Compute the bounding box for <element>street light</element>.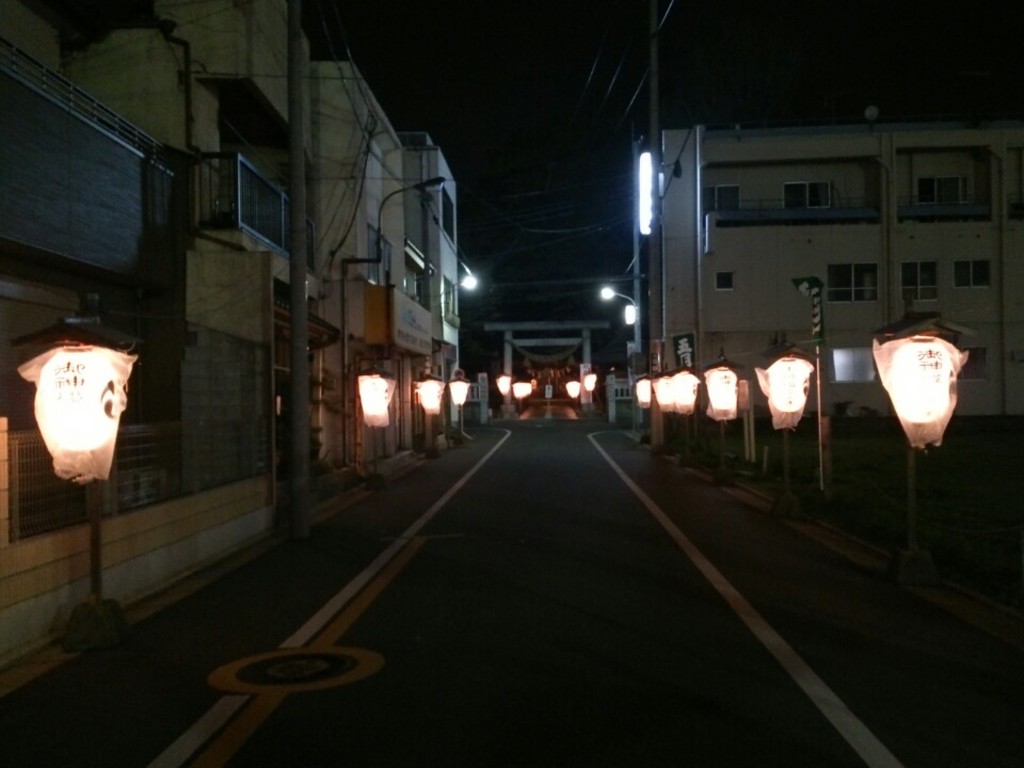
l=700, t=349, r=750, b=485.
